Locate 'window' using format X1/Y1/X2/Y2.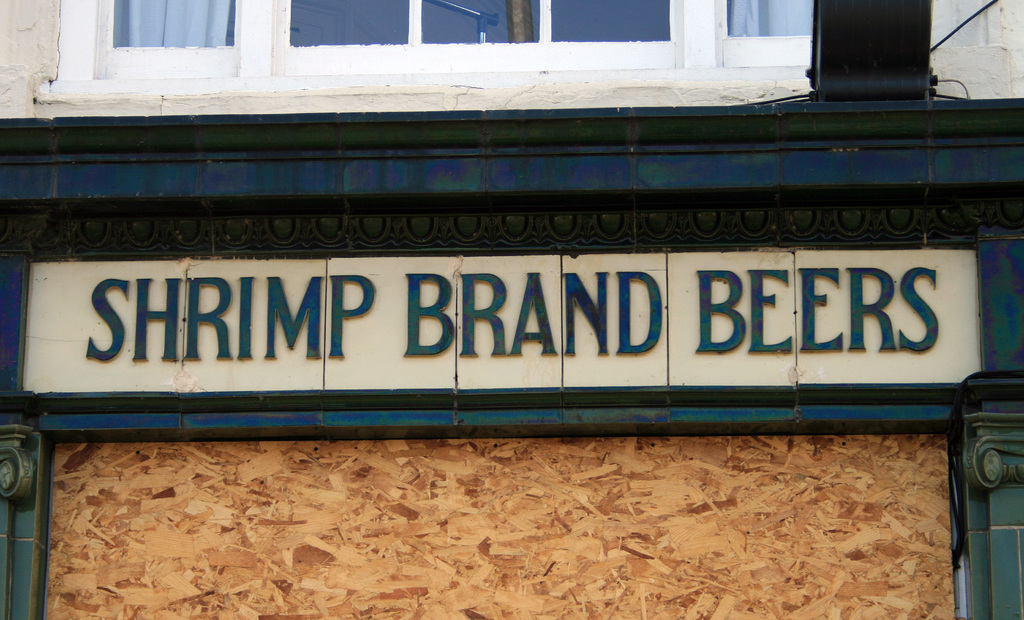
289/0/680/65.
